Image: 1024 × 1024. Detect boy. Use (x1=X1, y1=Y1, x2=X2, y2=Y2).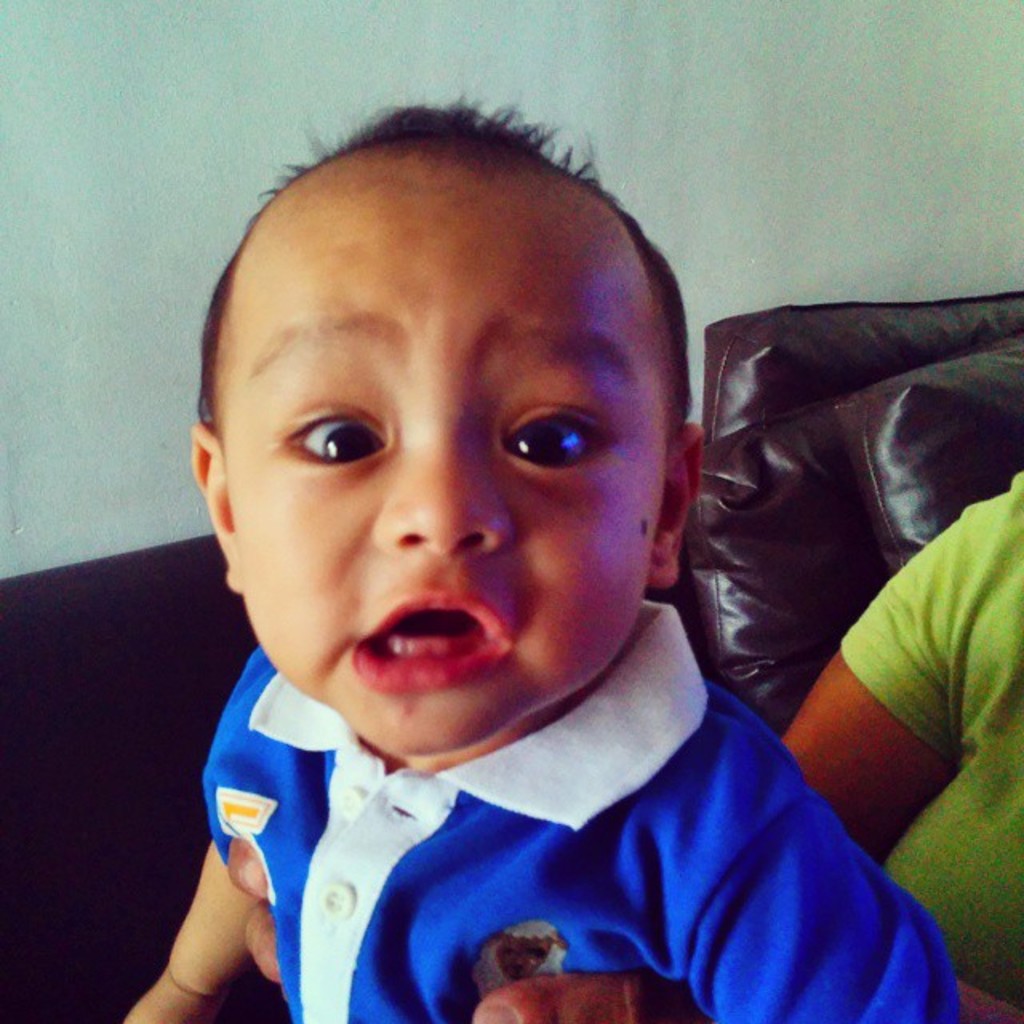
(x1=115, y1=94, x2=973, y2=1022).
